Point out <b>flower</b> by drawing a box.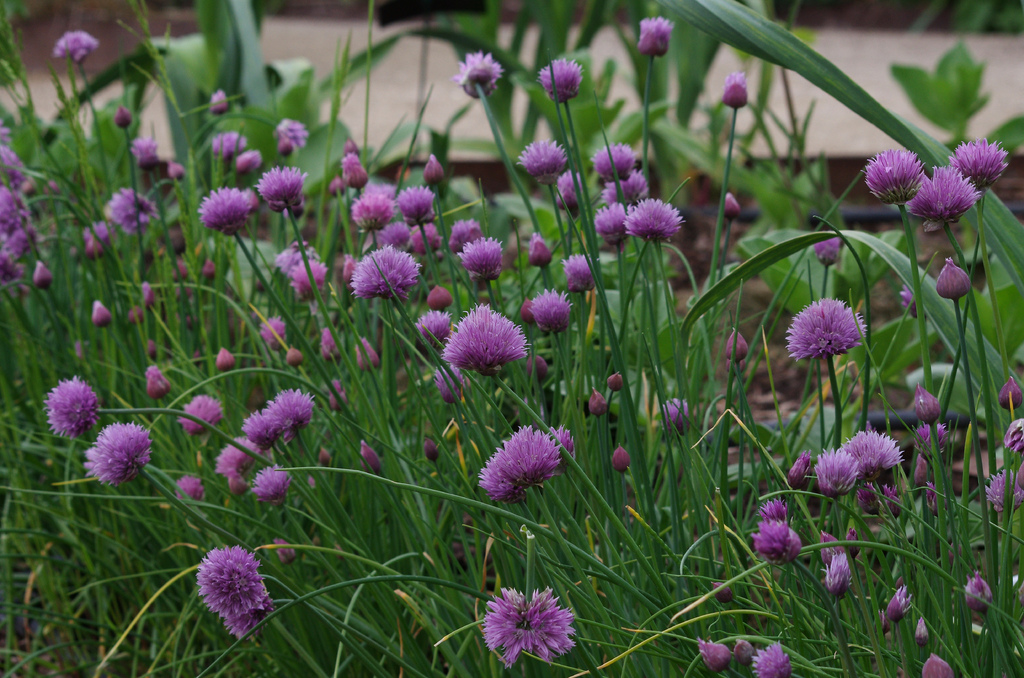
rect(106, 182, 163, 232).
